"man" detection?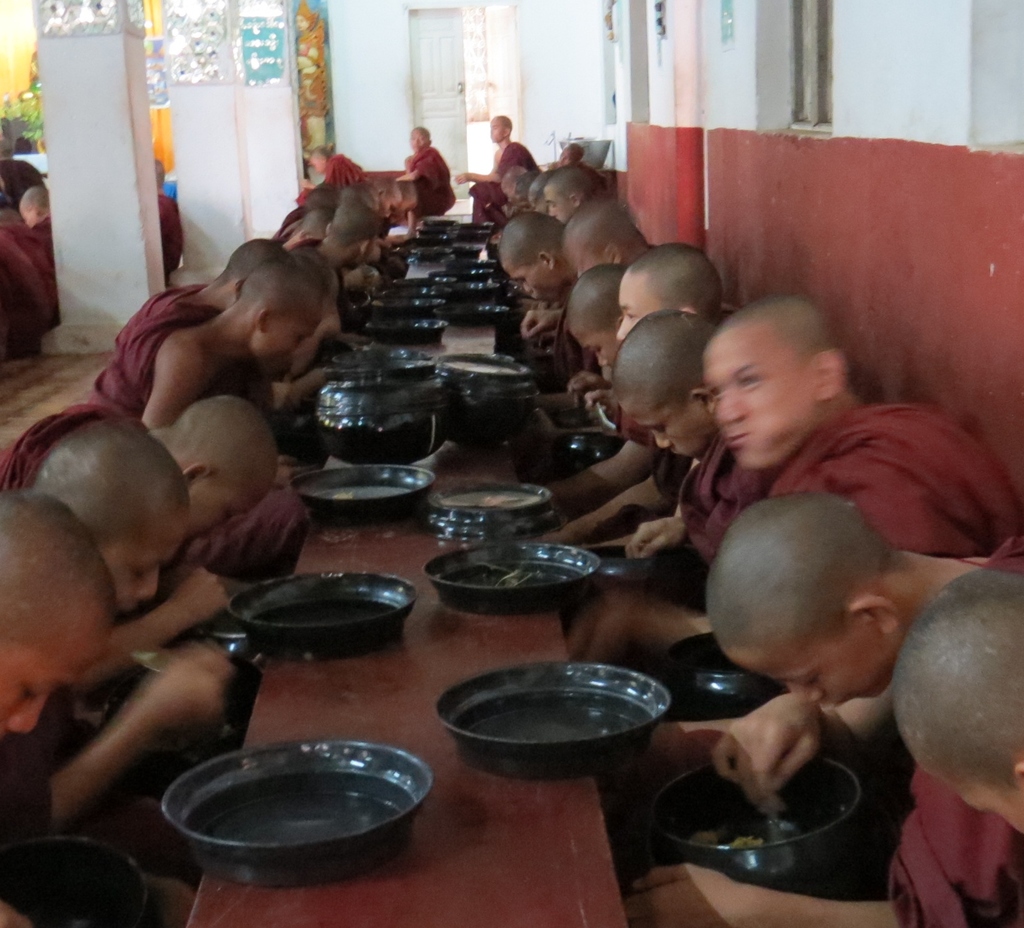
left=403, top=128, right=462, bottom=211
